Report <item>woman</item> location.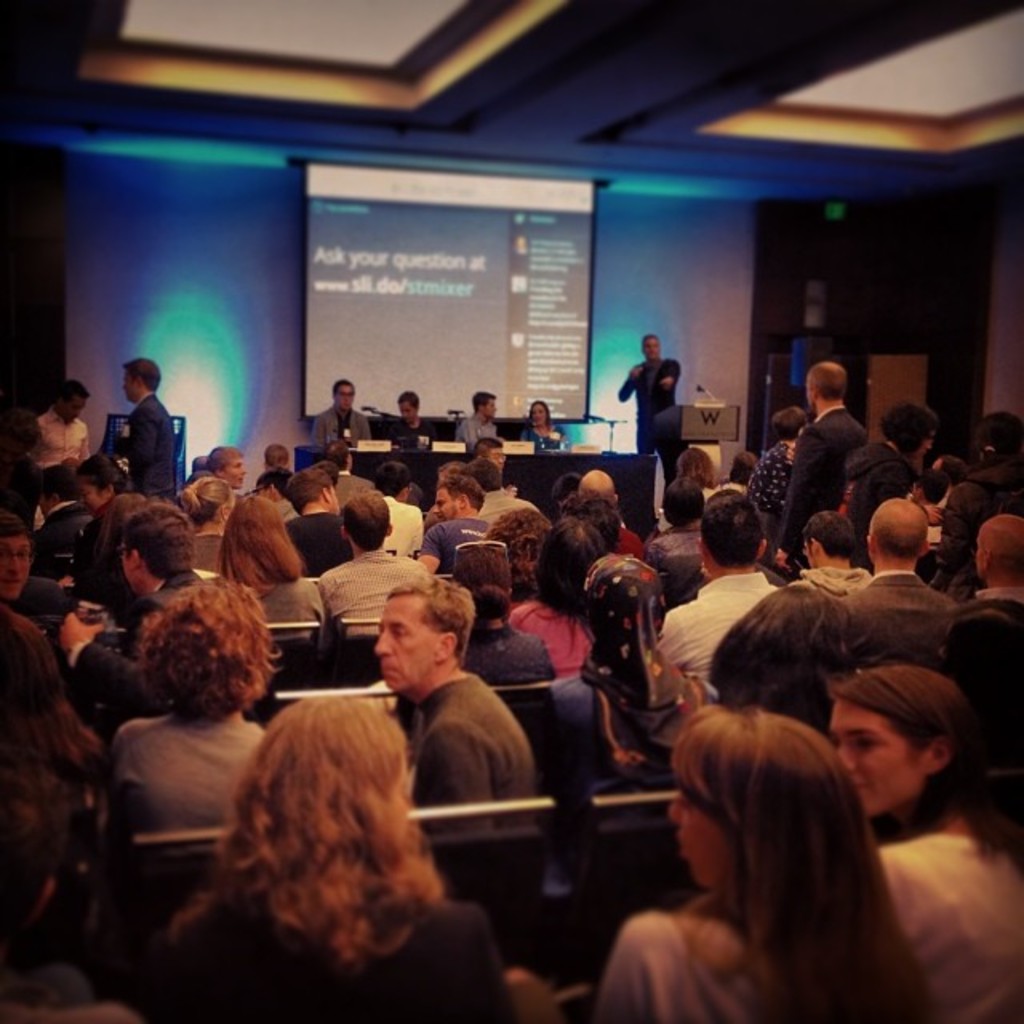
Report: 830/664/1022/1022.
